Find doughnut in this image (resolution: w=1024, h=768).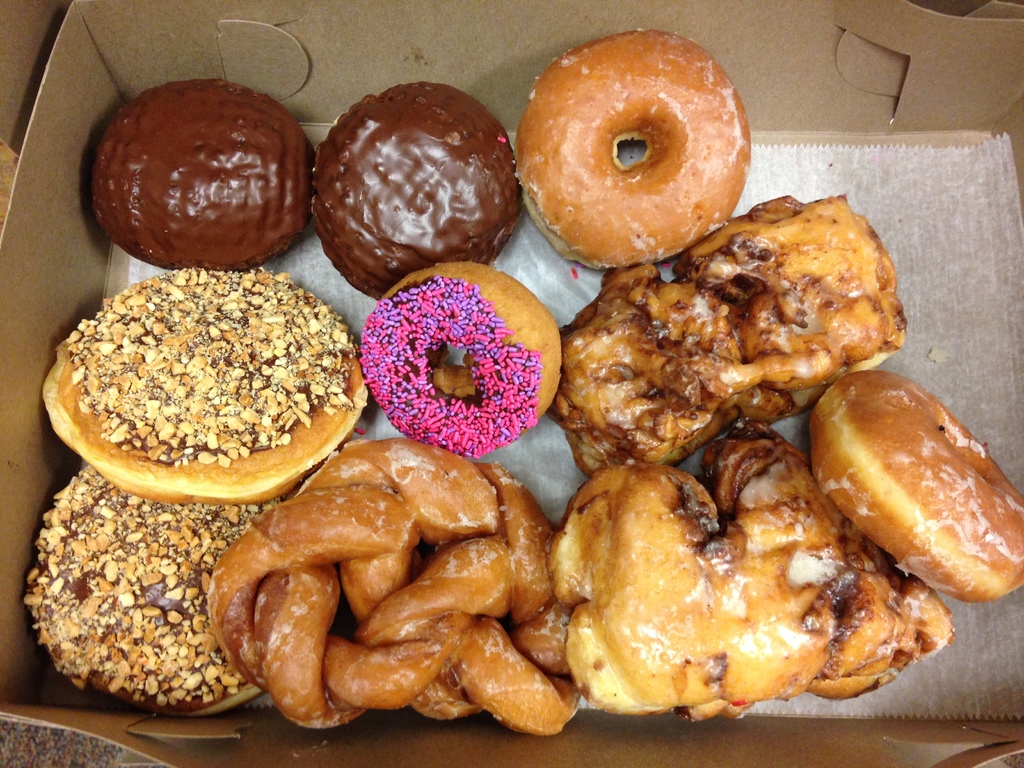
crop(358, 255, 565, 460).
